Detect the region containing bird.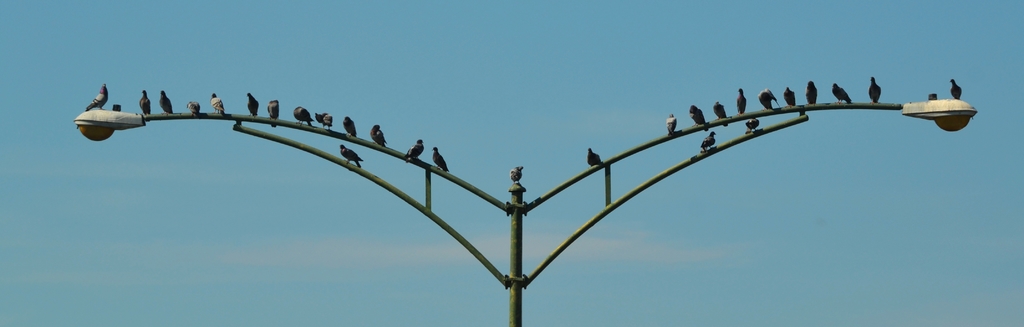
(left=806, top=81, right=817, bottom=106).
